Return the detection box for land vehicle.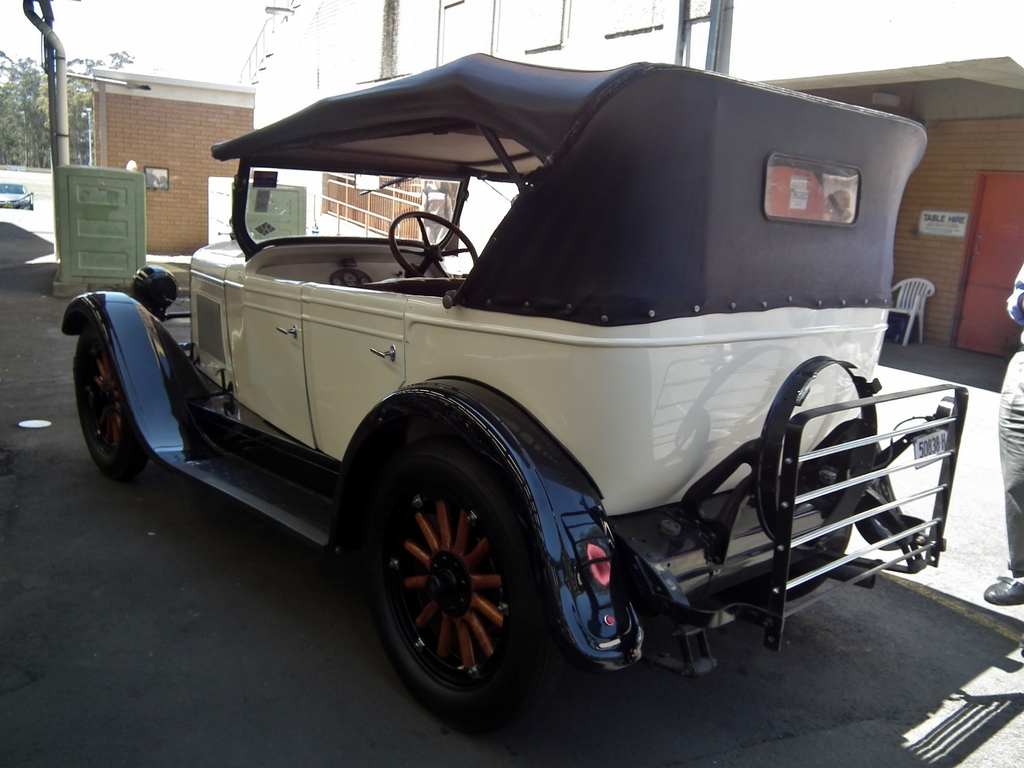
[0,182,33,212].
